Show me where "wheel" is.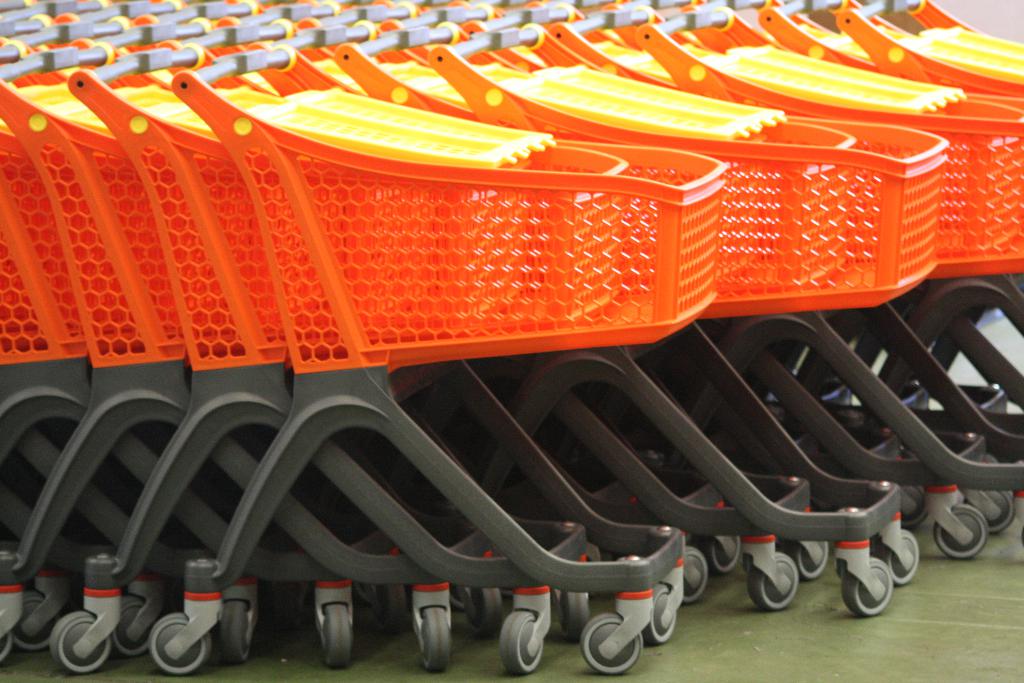
"wheel" is at pyautogui.locateOnScreen(900, 483, 928, 528).
